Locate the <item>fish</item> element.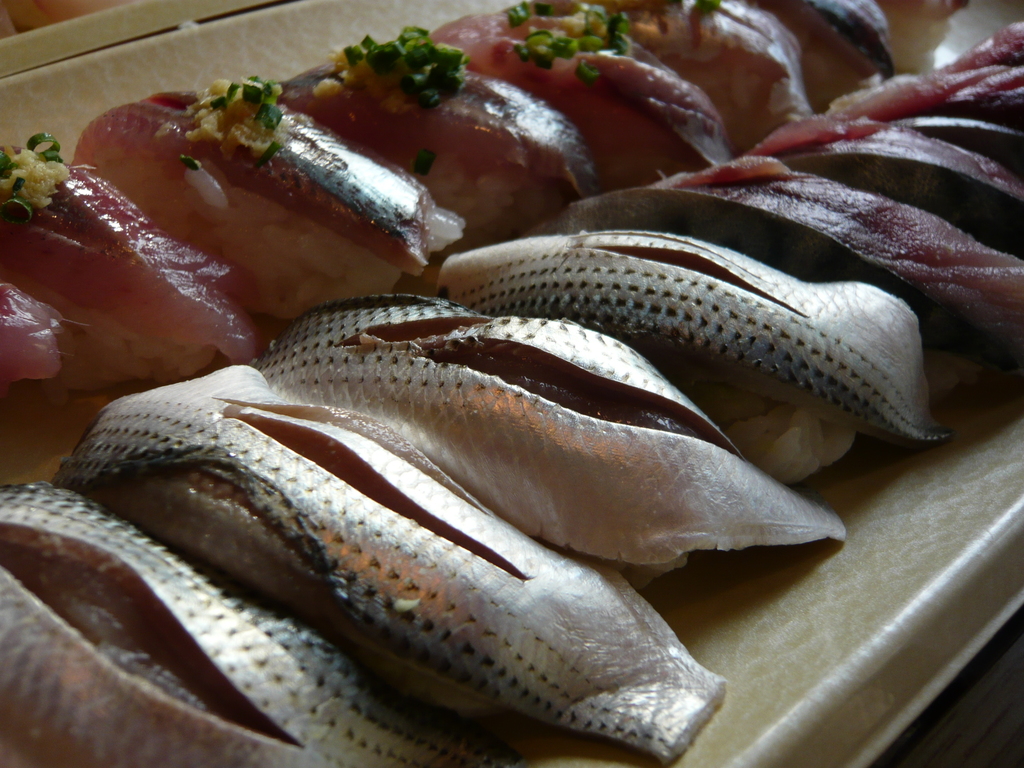
Element bbox: detection(953, 21, 1023, 99).
